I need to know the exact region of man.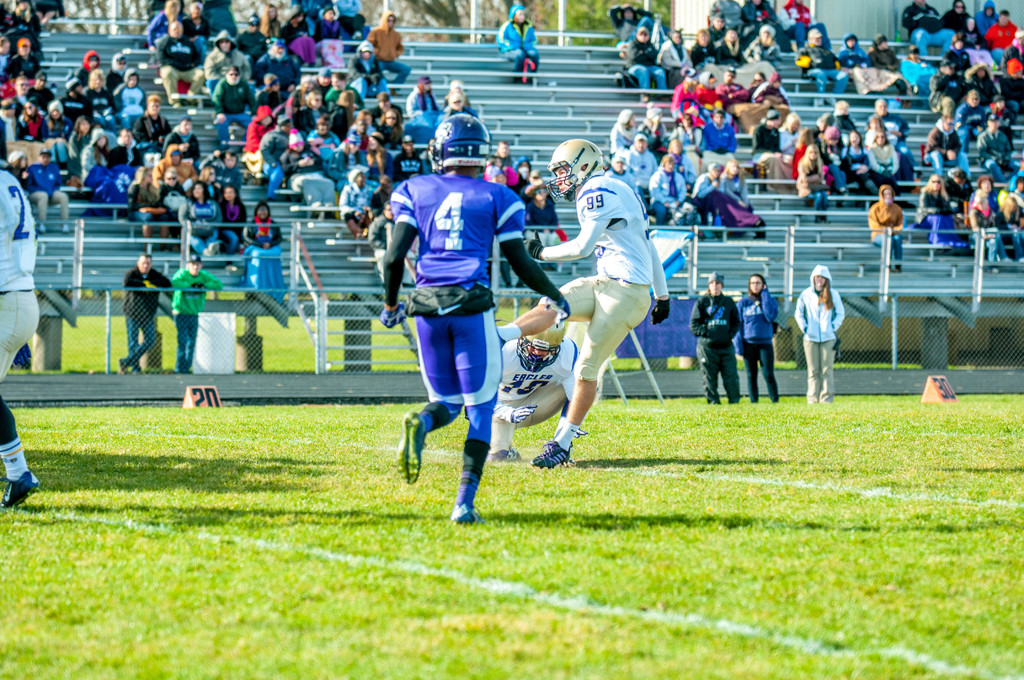
Region: bbox(493, 314, 584, 460).
